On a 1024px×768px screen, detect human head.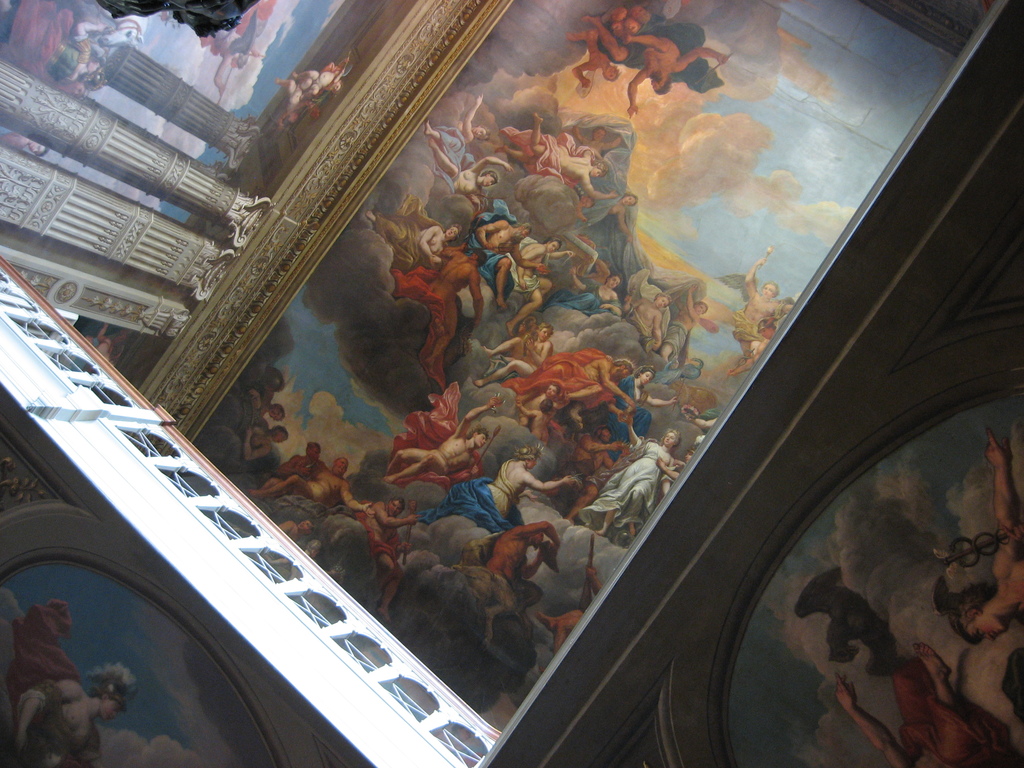
546, 387, 556, 394.
